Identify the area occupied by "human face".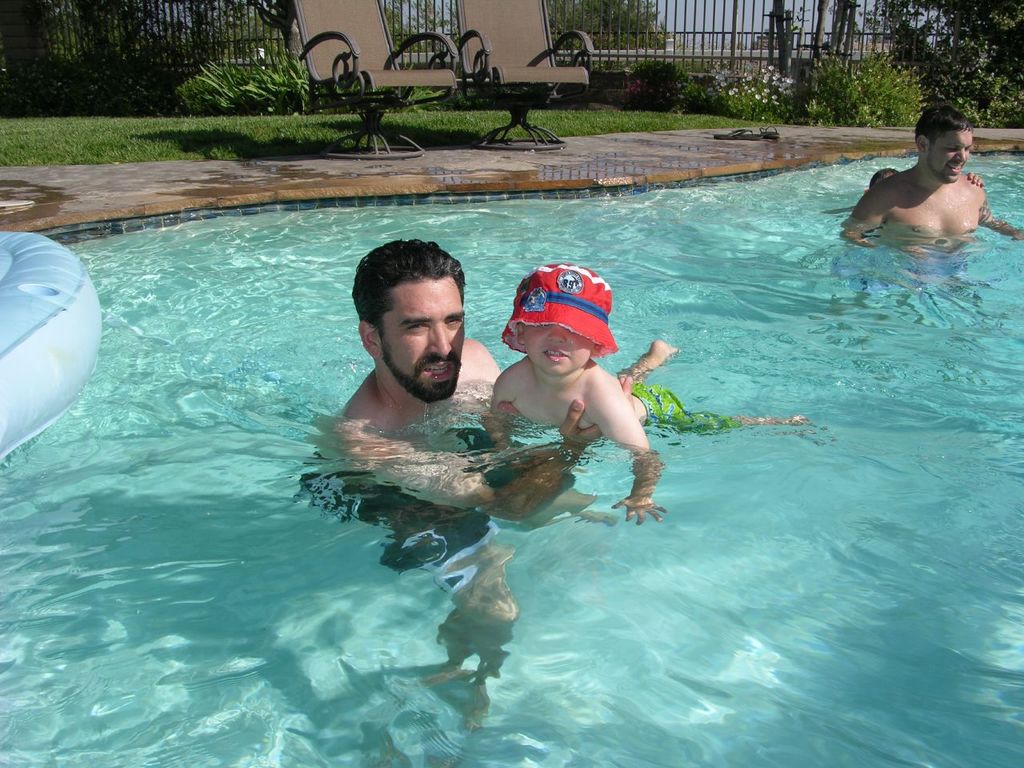
Area: rect(526, 330, 587, 374).
